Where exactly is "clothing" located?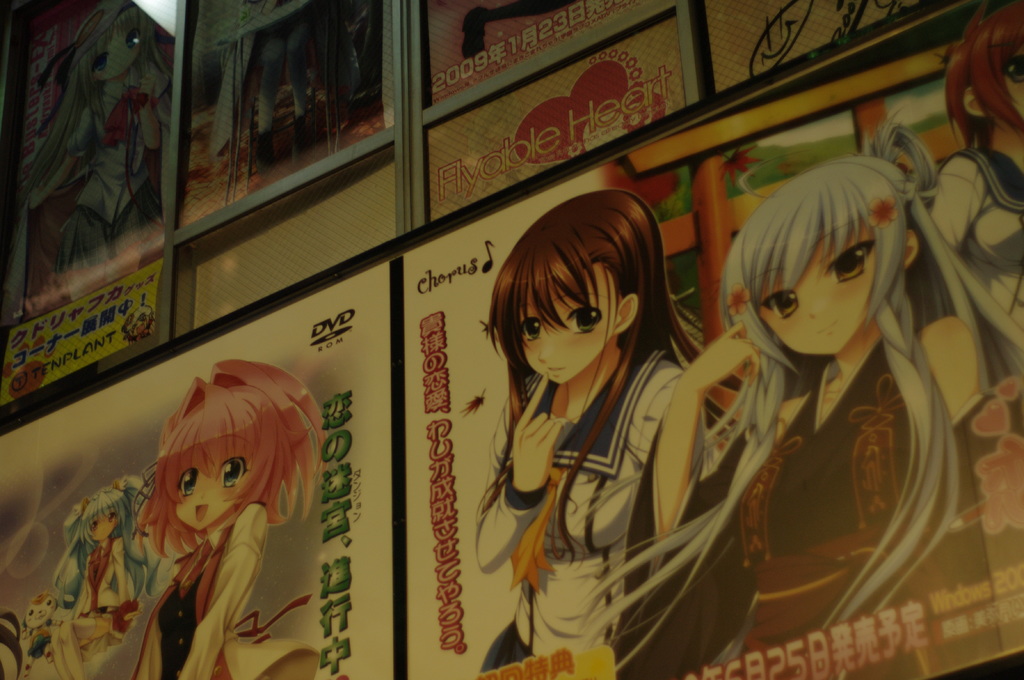
Its bounding box is pyautogui.locateOnScreen(54, 56, 172, 275).
